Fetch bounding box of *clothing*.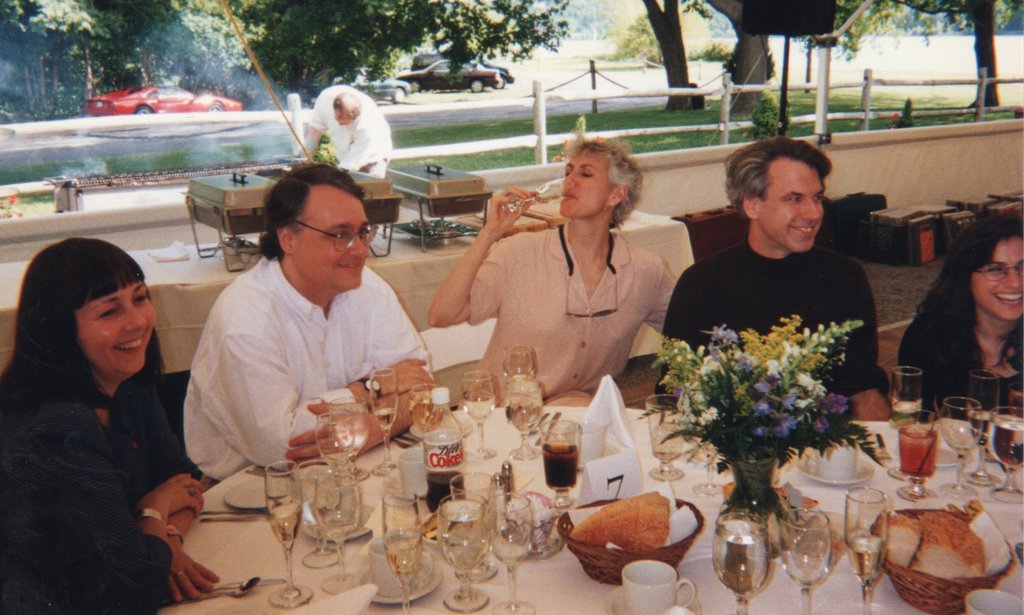
Bbox: locate(900, 311, 1023, 423).
